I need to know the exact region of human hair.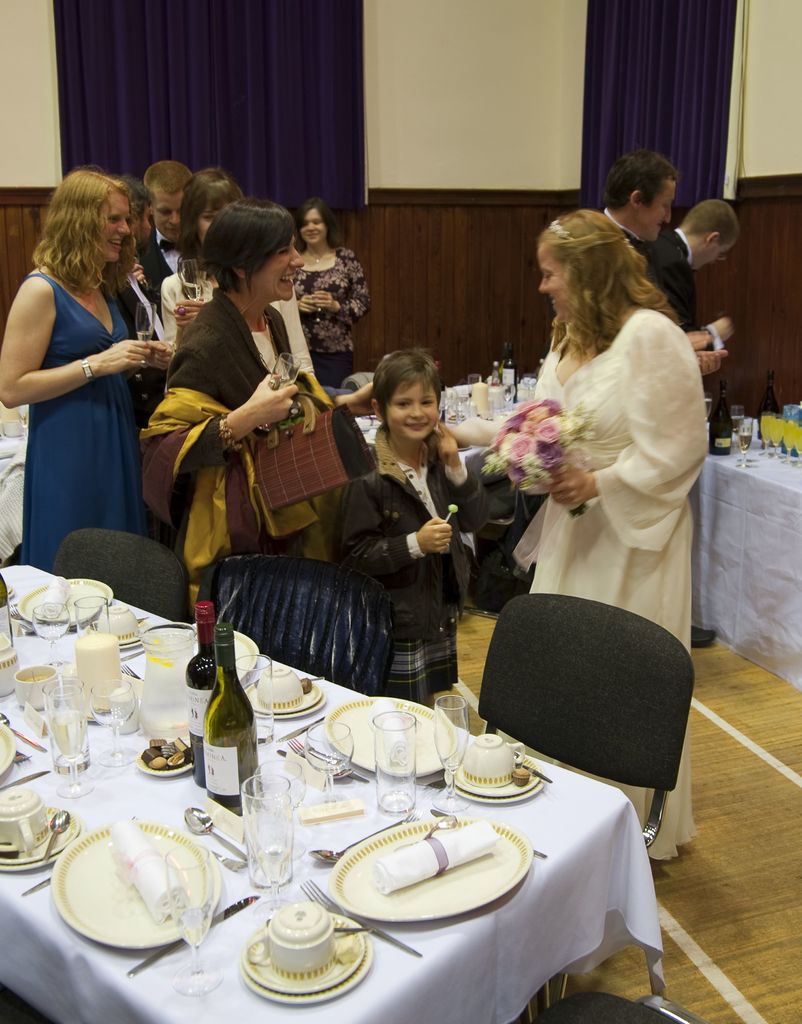
Region: pyautogui.locateOnScreen(147, 164, 191, 195).
